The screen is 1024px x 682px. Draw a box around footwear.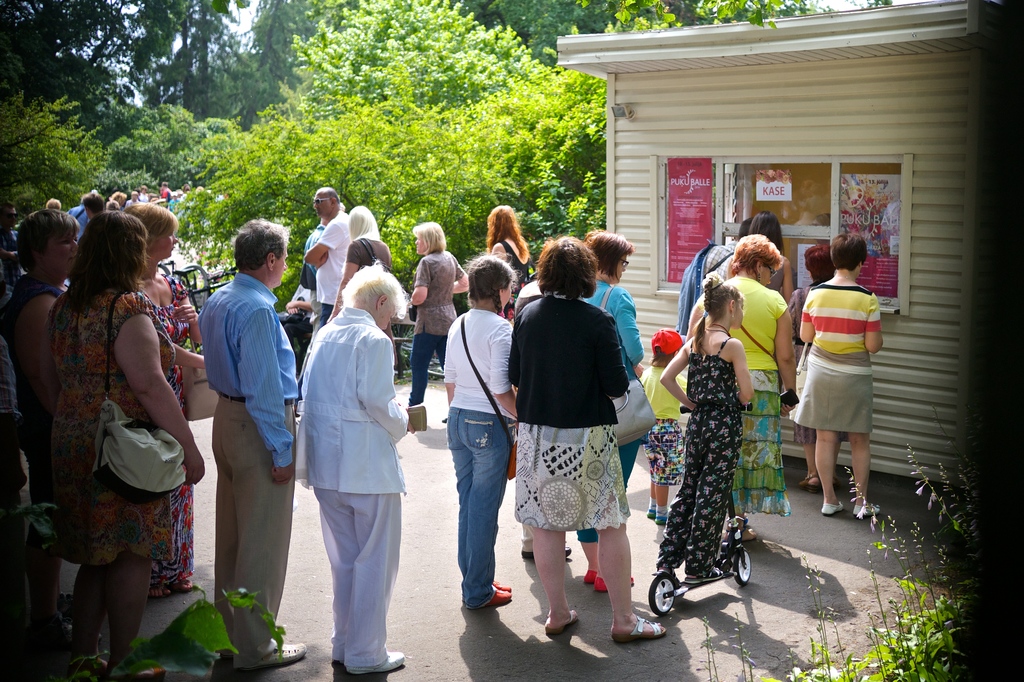
820, 499, 841, 514.
